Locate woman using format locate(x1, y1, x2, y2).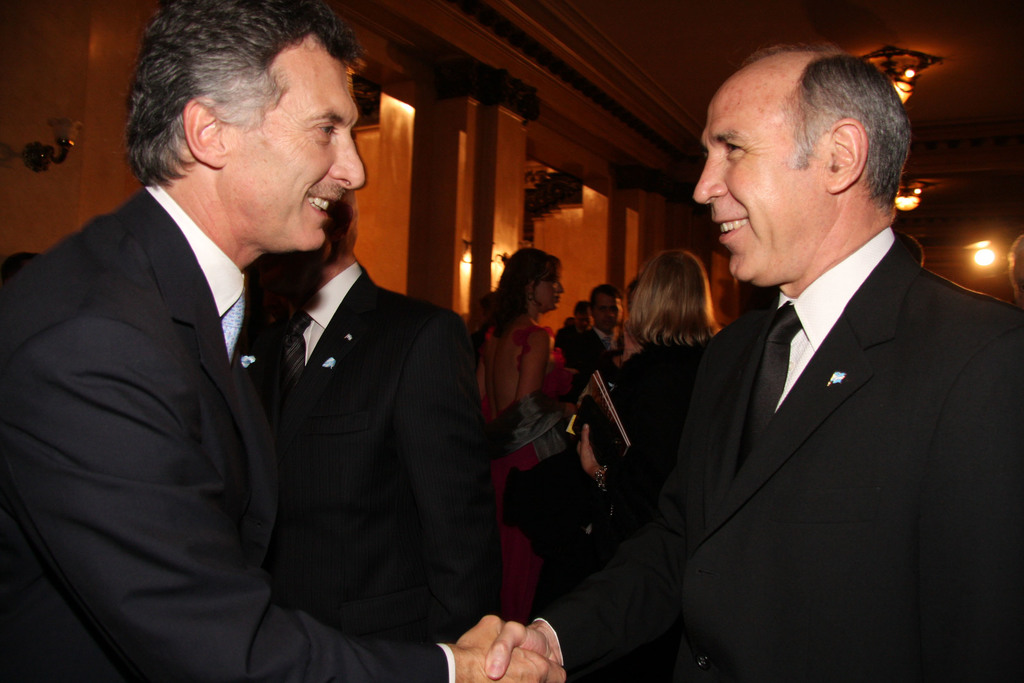
locate(572, 248, 721, 514).
